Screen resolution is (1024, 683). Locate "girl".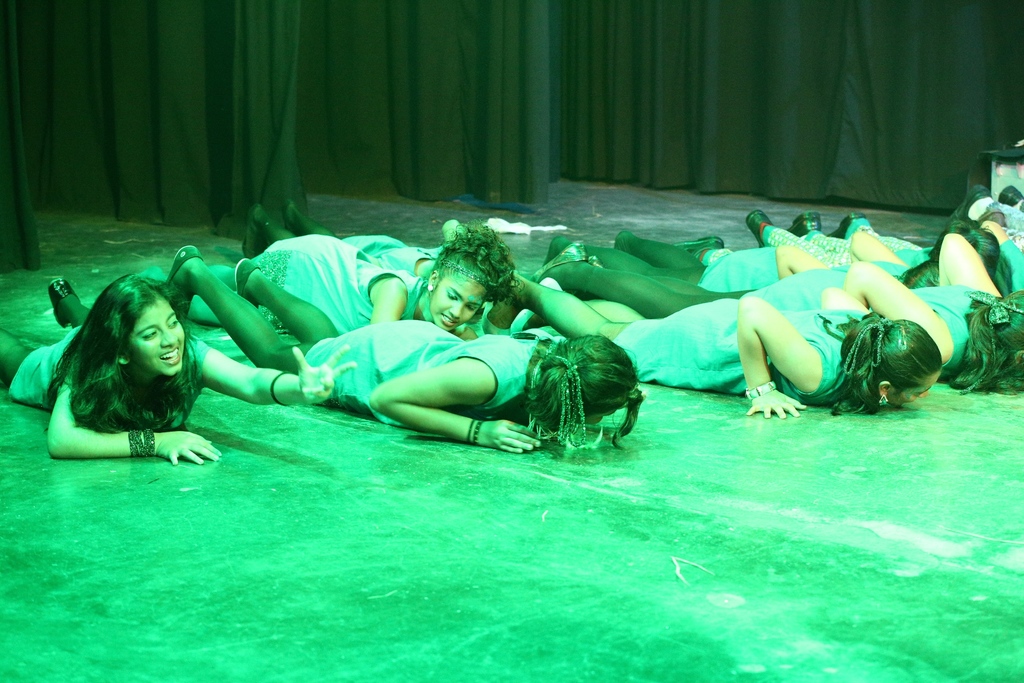
[684,211,1002,290].
